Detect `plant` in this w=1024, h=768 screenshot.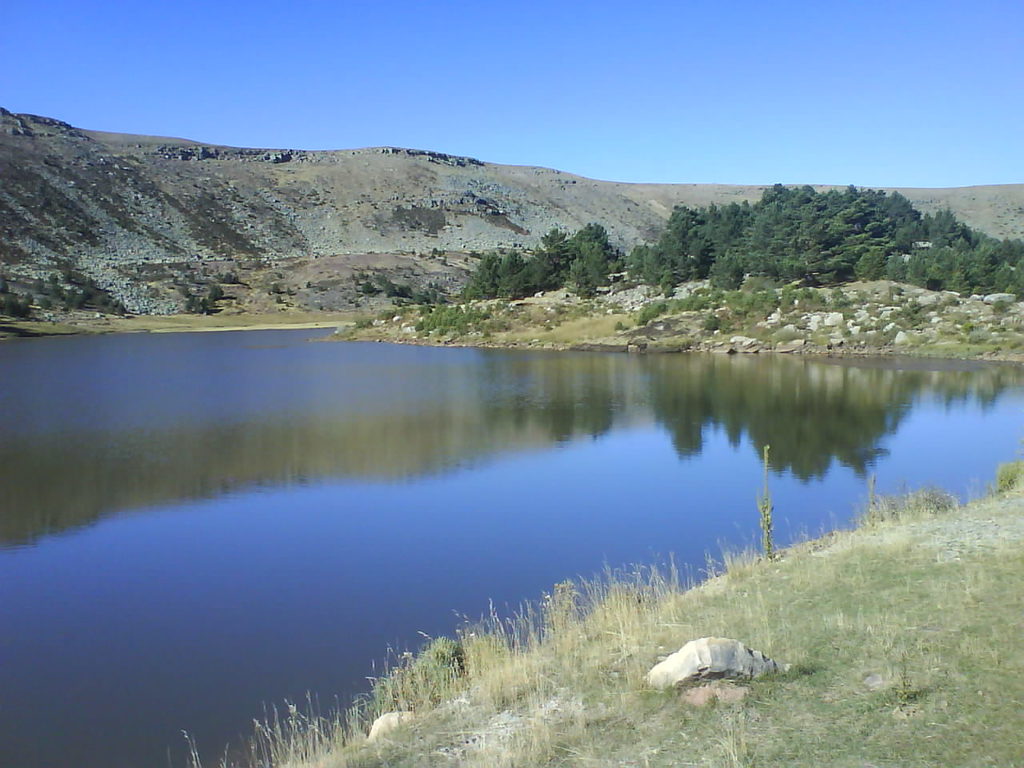
Detection: bbox=(90, 278, 98, 284).
